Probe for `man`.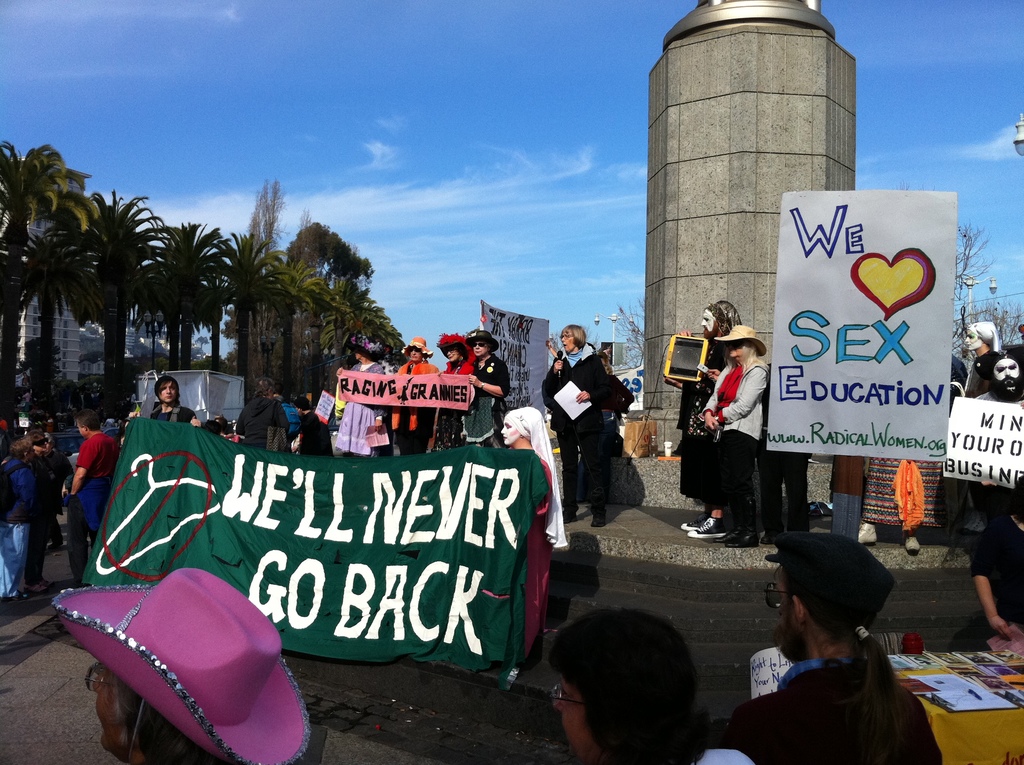
Probe result: 273, 382, 301, 455.
